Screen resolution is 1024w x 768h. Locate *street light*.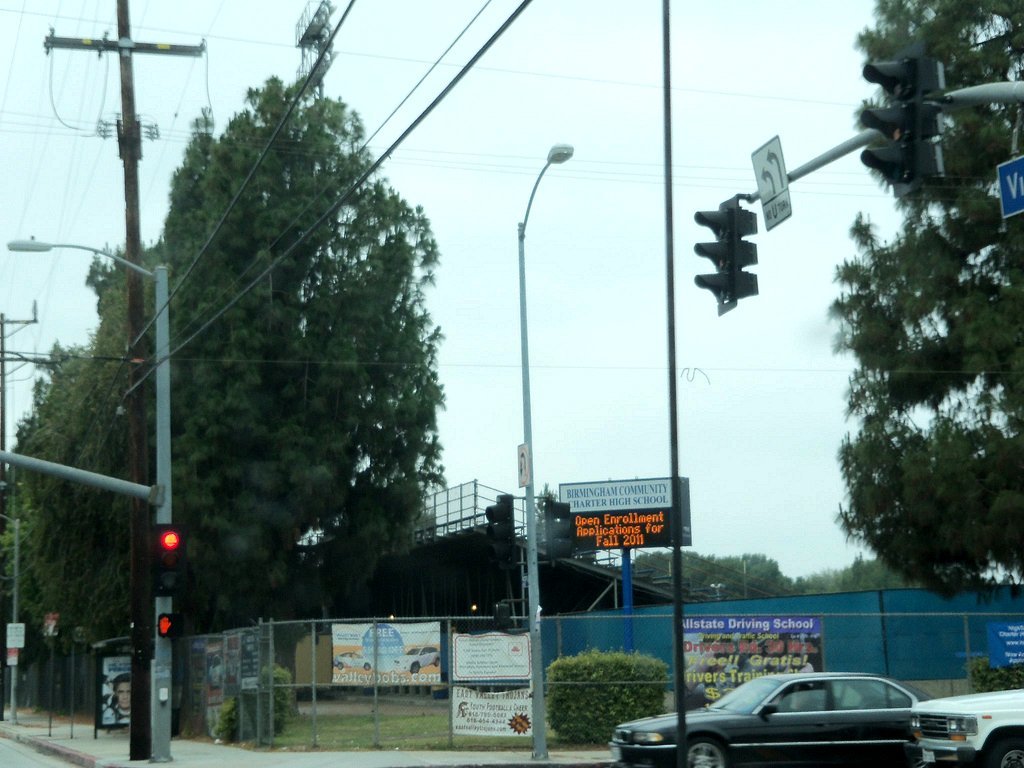
locate(1, 518, 21, 718).
